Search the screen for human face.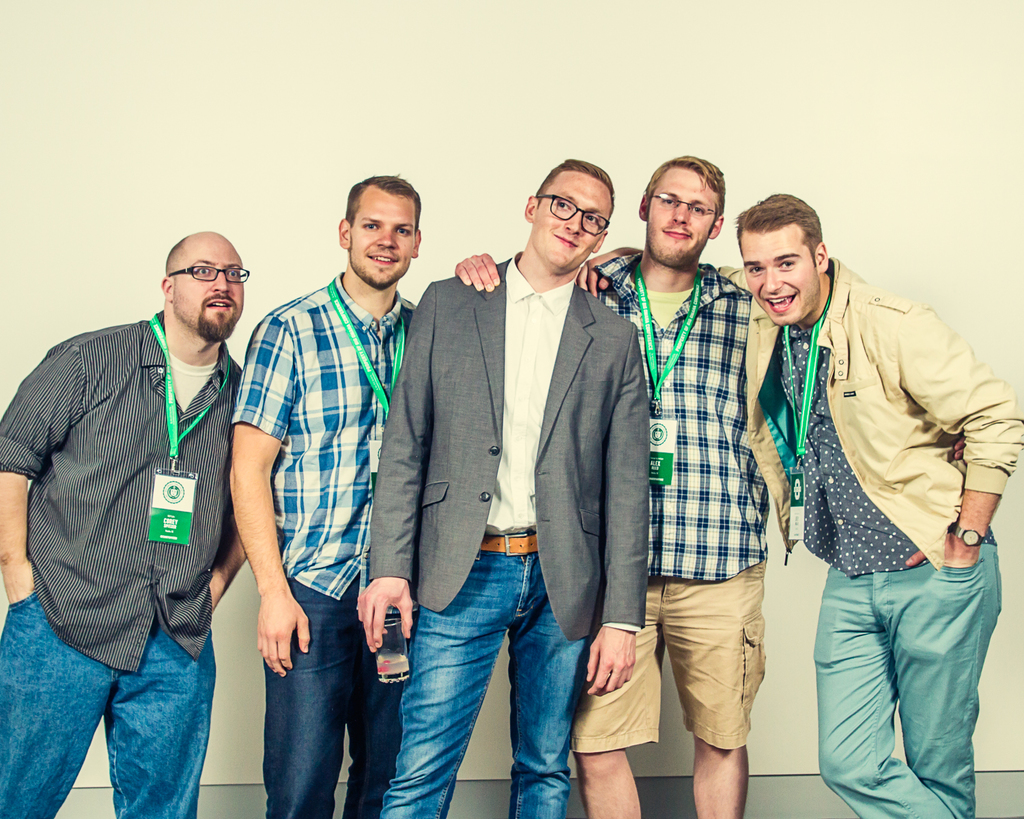
Found at box(350, 193, 413, 285).
